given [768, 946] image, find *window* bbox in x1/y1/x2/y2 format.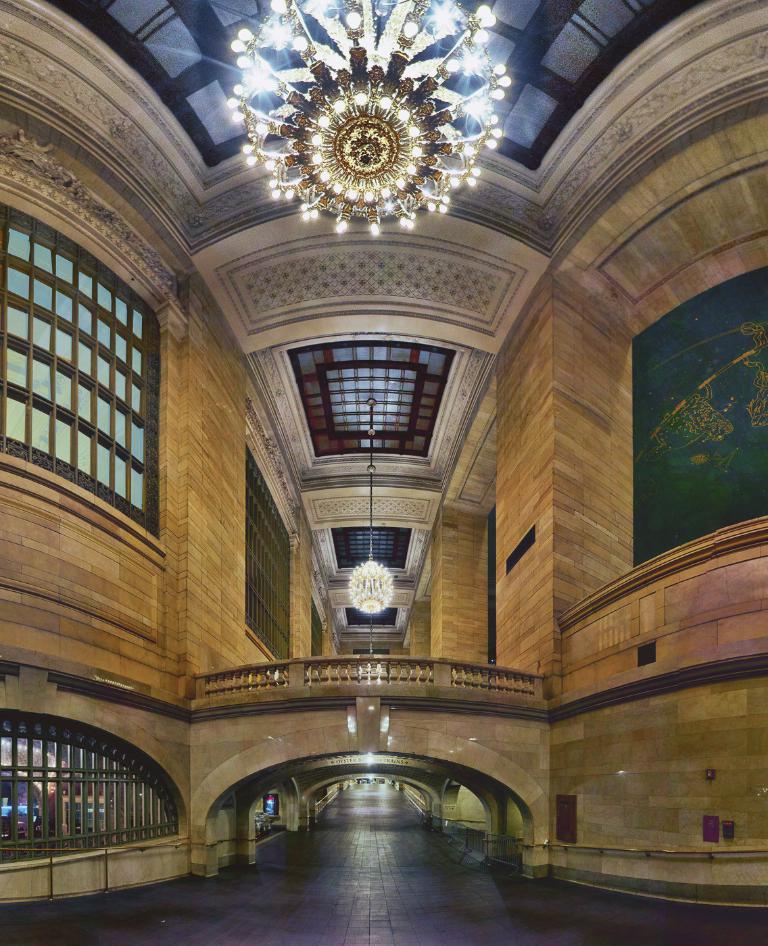
0/201/162/530.
